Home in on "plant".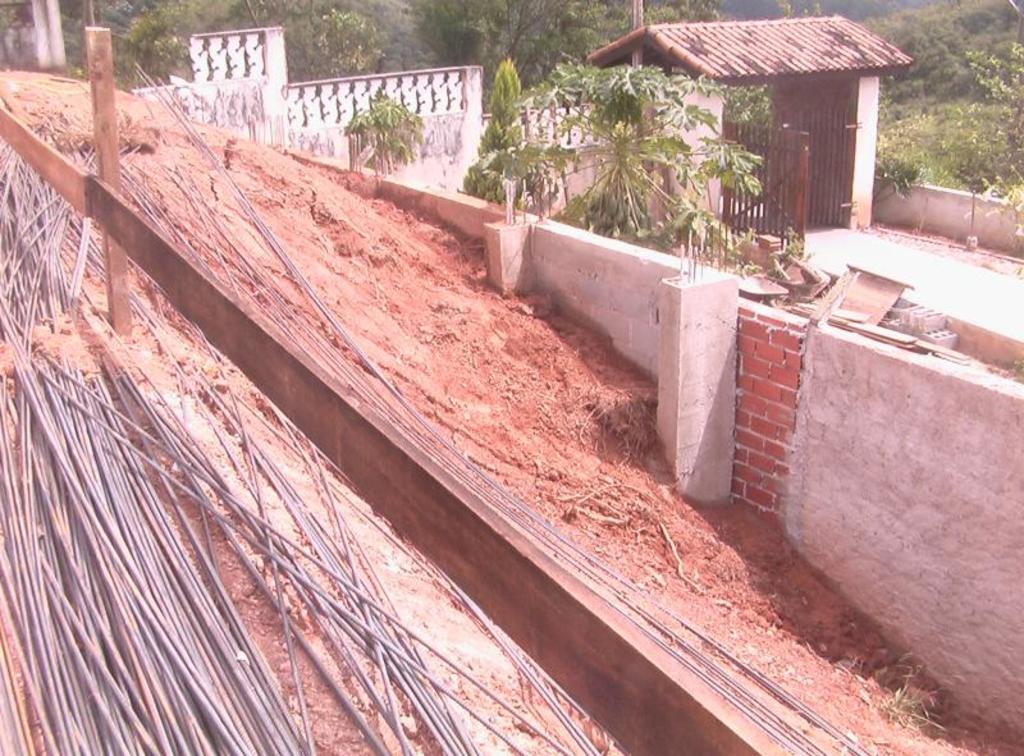
Homed in at bbox=(867, 148, 933, 220).
